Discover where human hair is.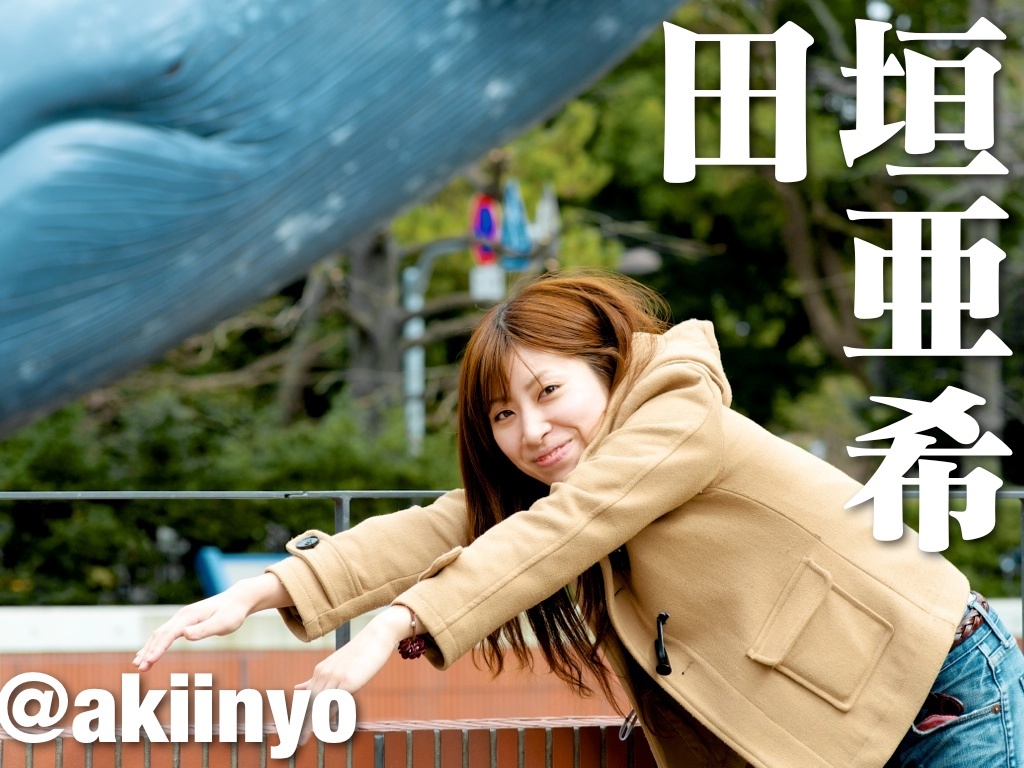
Discovered at 458/262/662/725.
